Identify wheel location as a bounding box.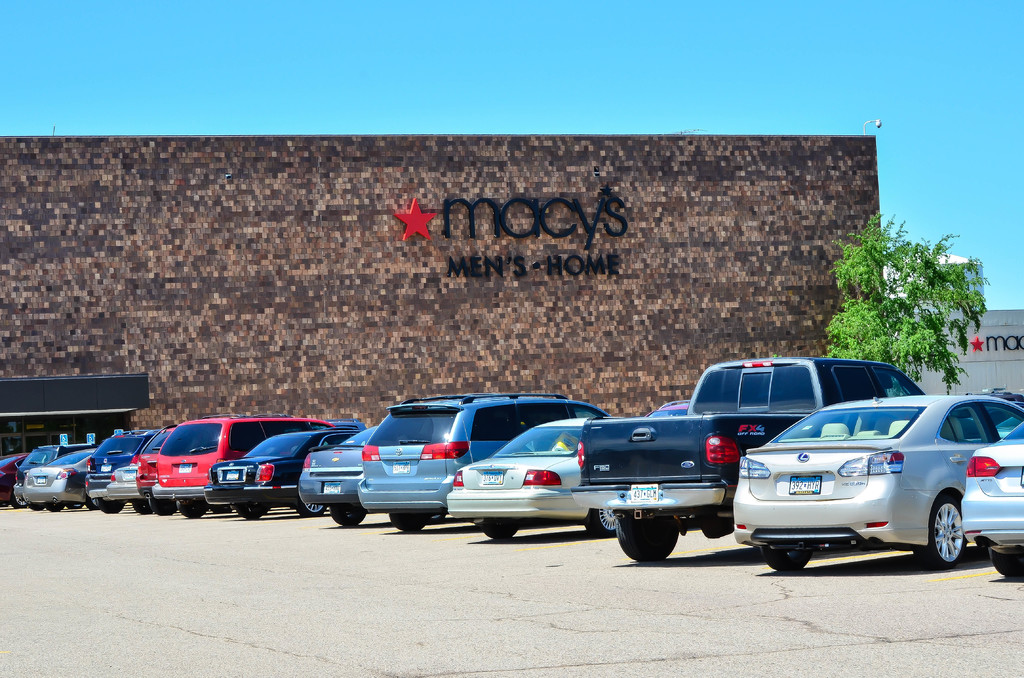
x1=299, y1=499, x2=325, y2=514.
